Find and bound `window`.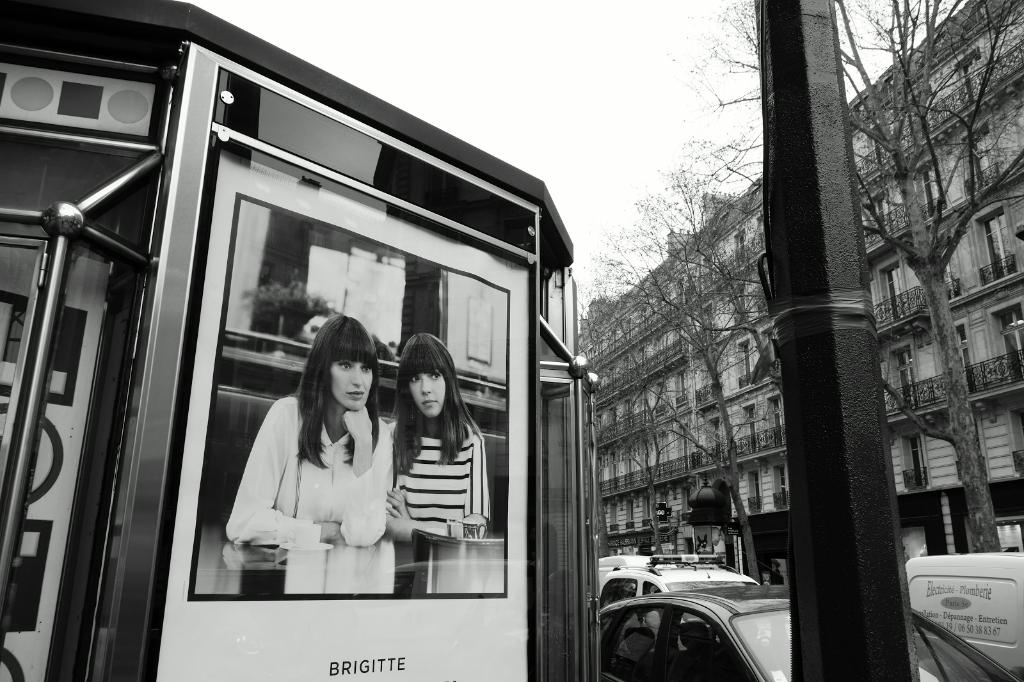
Bound: 50:32:602:624.
